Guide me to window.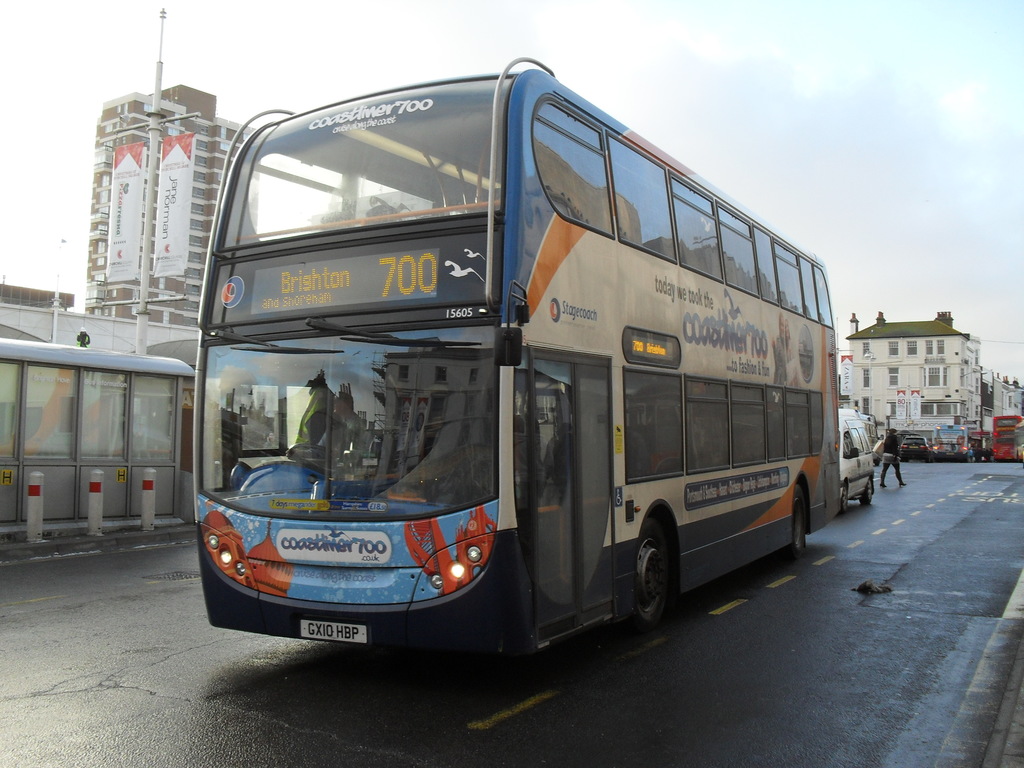
Guidance: (812, 264, 834, 327).
